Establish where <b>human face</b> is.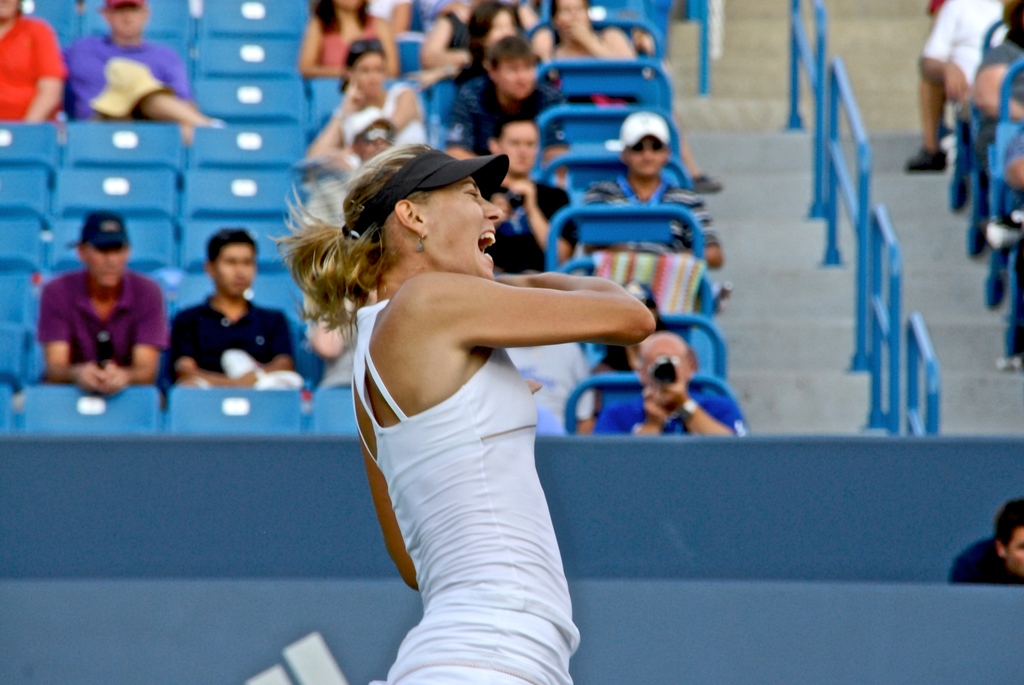
Established at <box>622,130,669,177</box>.
